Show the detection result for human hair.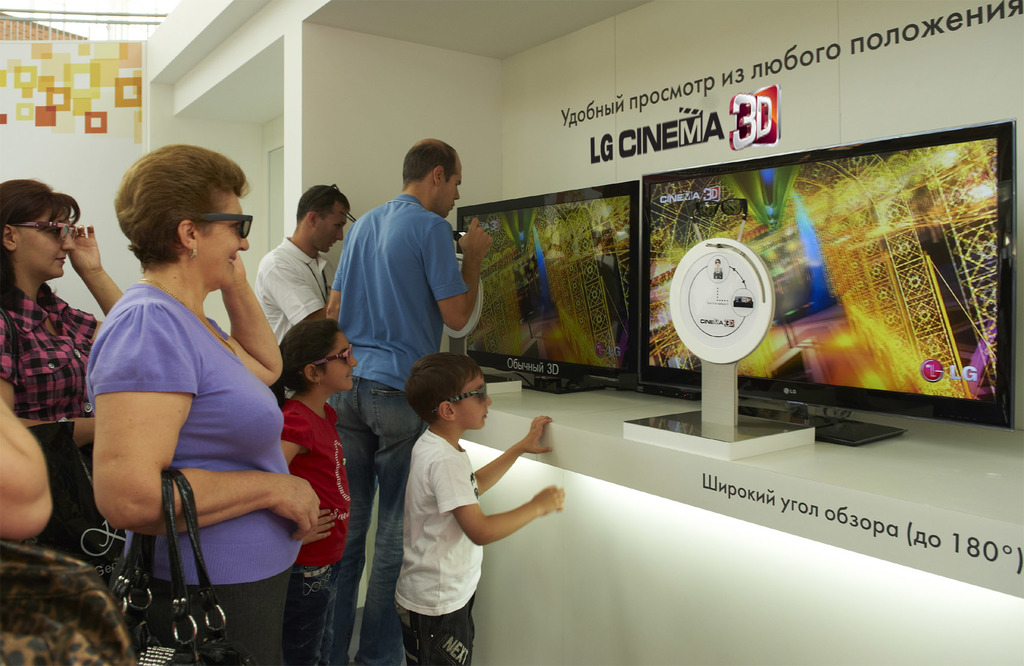
{"left": 298, "top": 183, "right": 350, "bottom": 223}.
